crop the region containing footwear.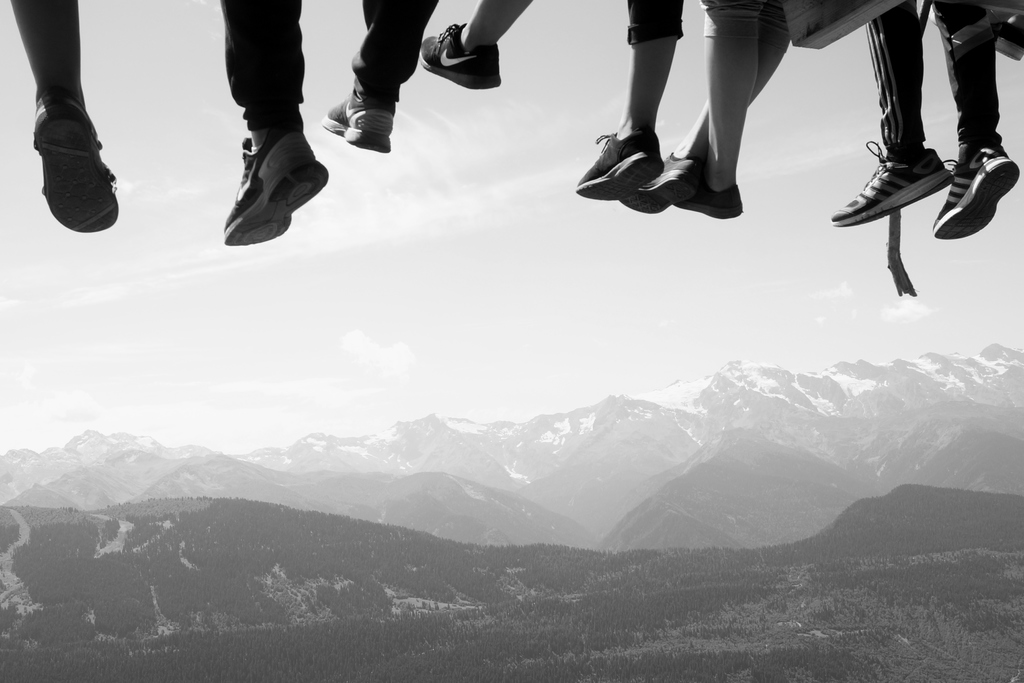
Crop region: <box>403,20,500,108</box>.
